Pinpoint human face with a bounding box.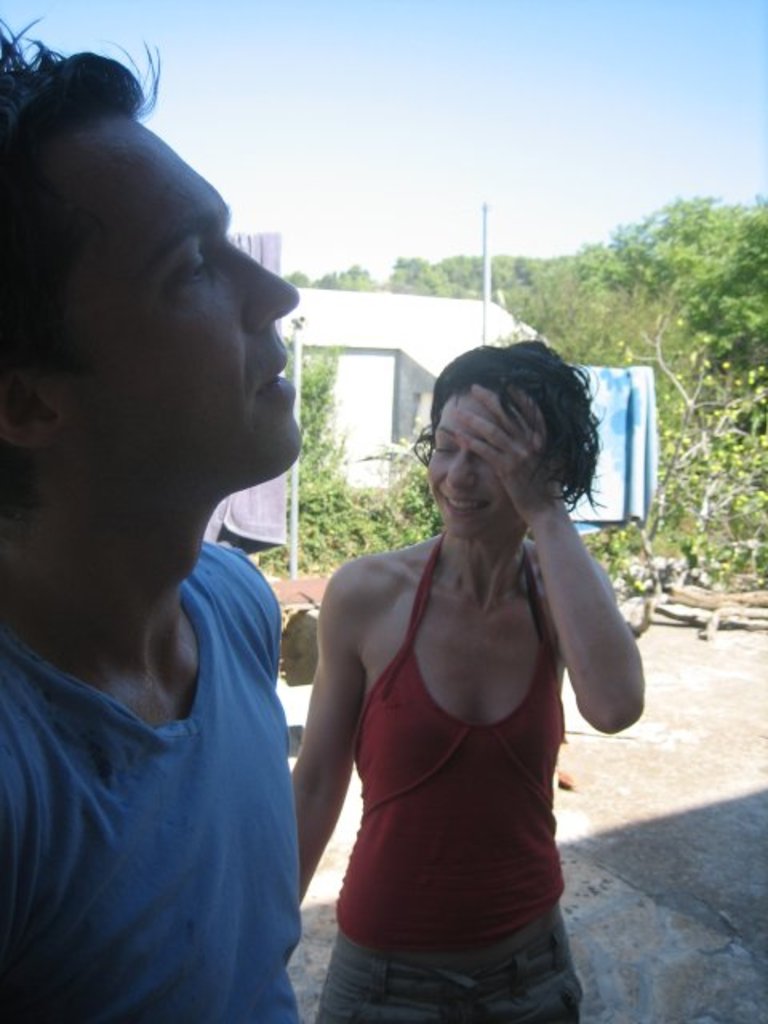
(424,392,528,538).
